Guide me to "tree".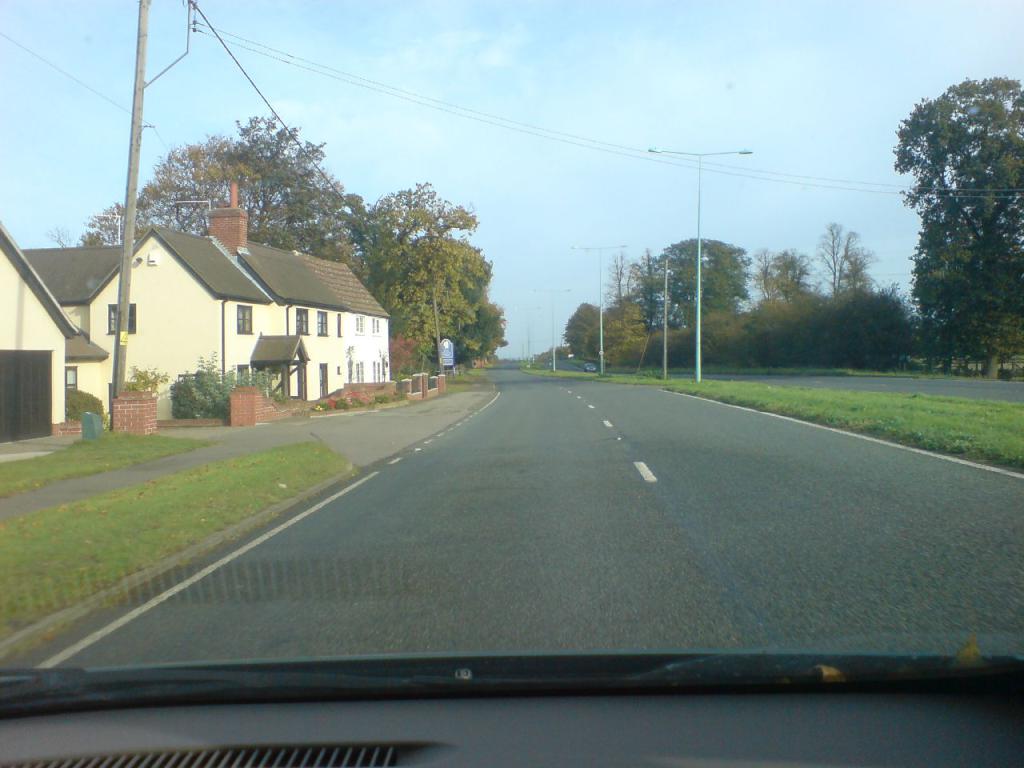
Guidance: <region>679, 281, 889, 391</region>.
